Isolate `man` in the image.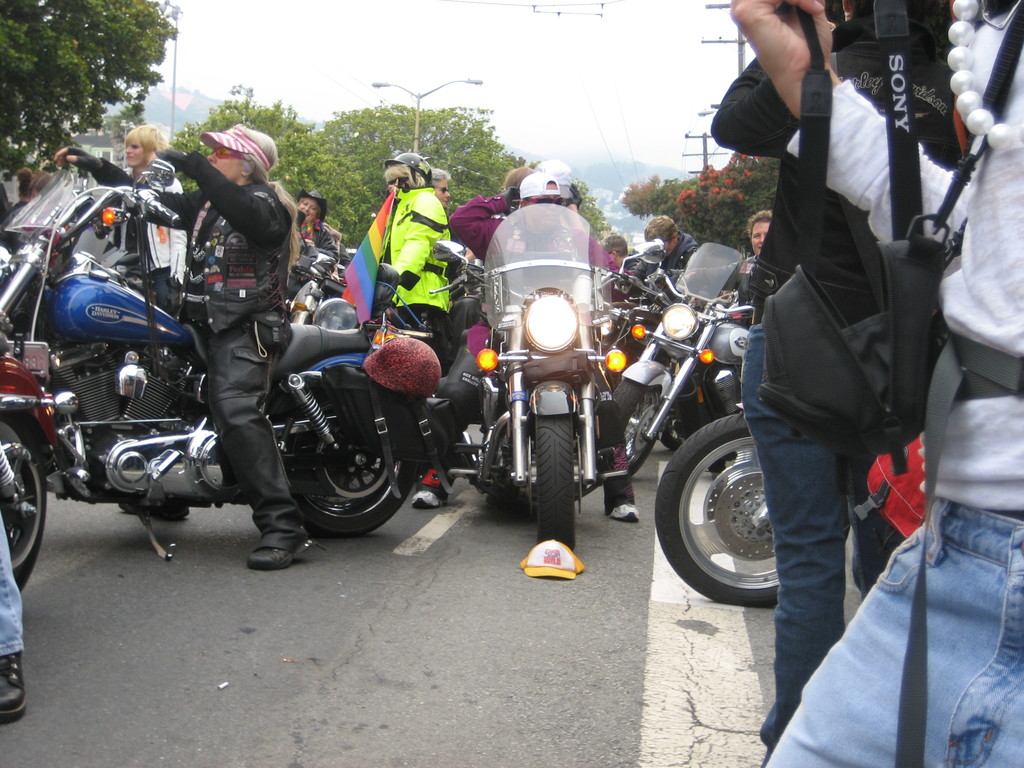
Isolated region: bbox(595, 230, 632, 273).
